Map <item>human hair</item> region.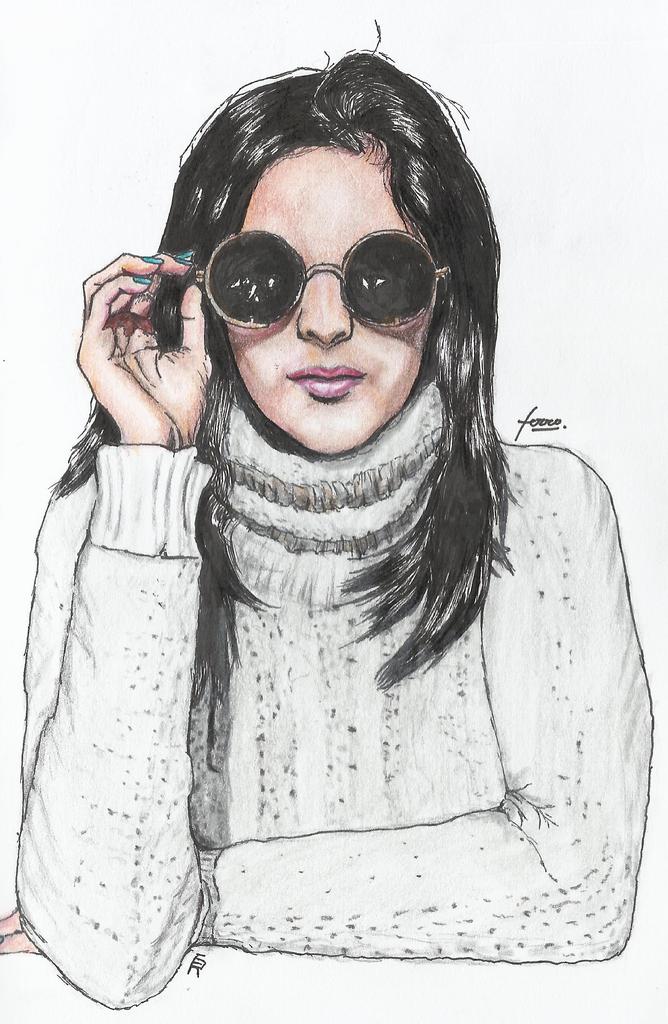
Mapped to (140,42,557,759).
